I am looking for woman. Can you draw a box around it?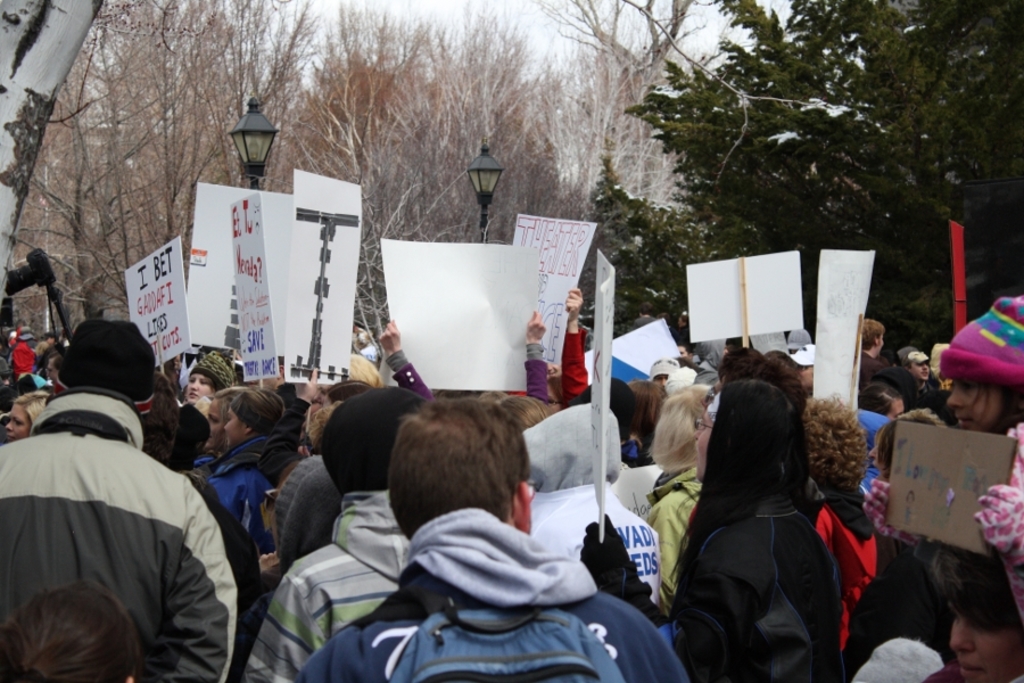
Sure, the bounding box is left=677, top=373, right=856, bottom=682.
